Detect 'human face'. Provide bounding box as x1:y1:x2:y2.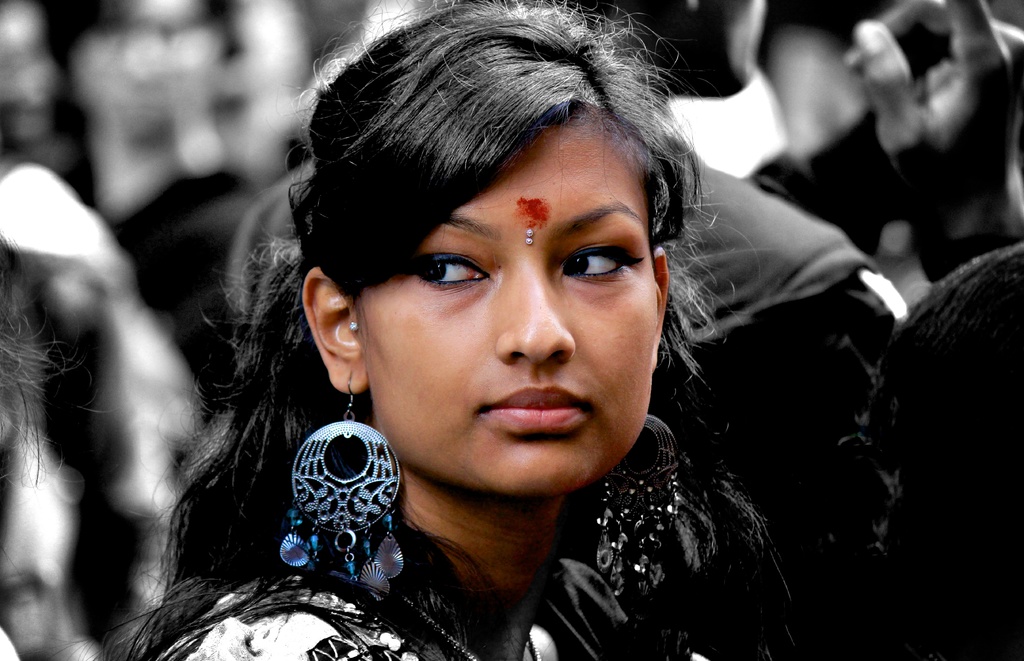
359:120:658:487.
